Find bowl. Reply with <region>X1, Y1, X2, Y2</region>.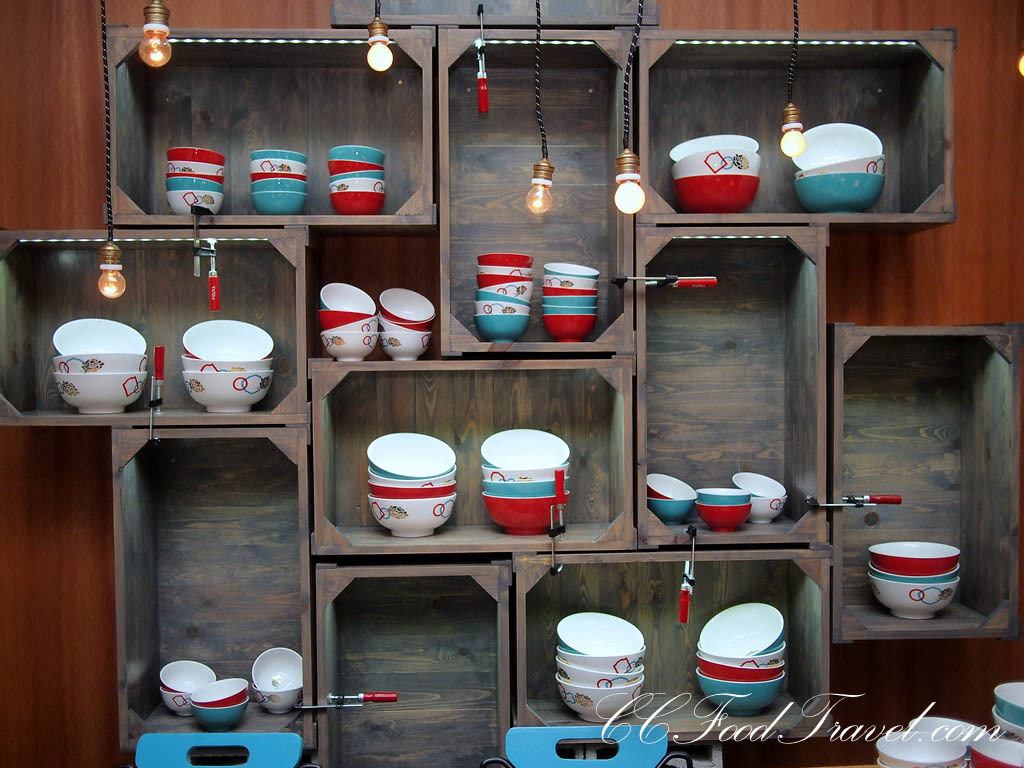
<region>909, 717, 988, 752</region>.
